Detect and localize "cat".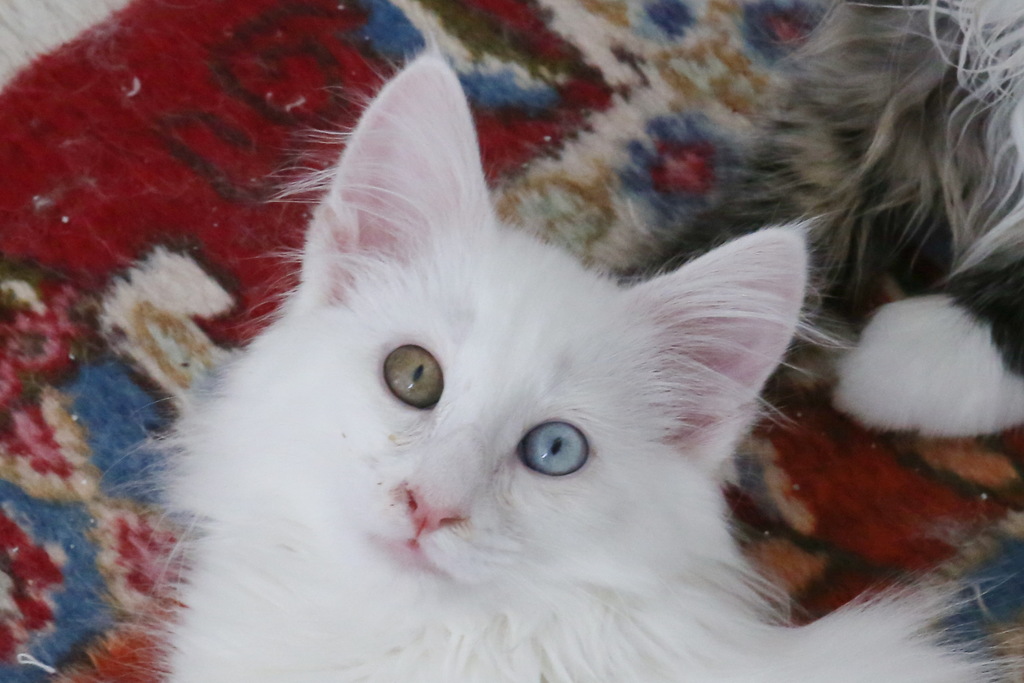
Localized at (left=624, top=0, right=1023, bottom=441).
